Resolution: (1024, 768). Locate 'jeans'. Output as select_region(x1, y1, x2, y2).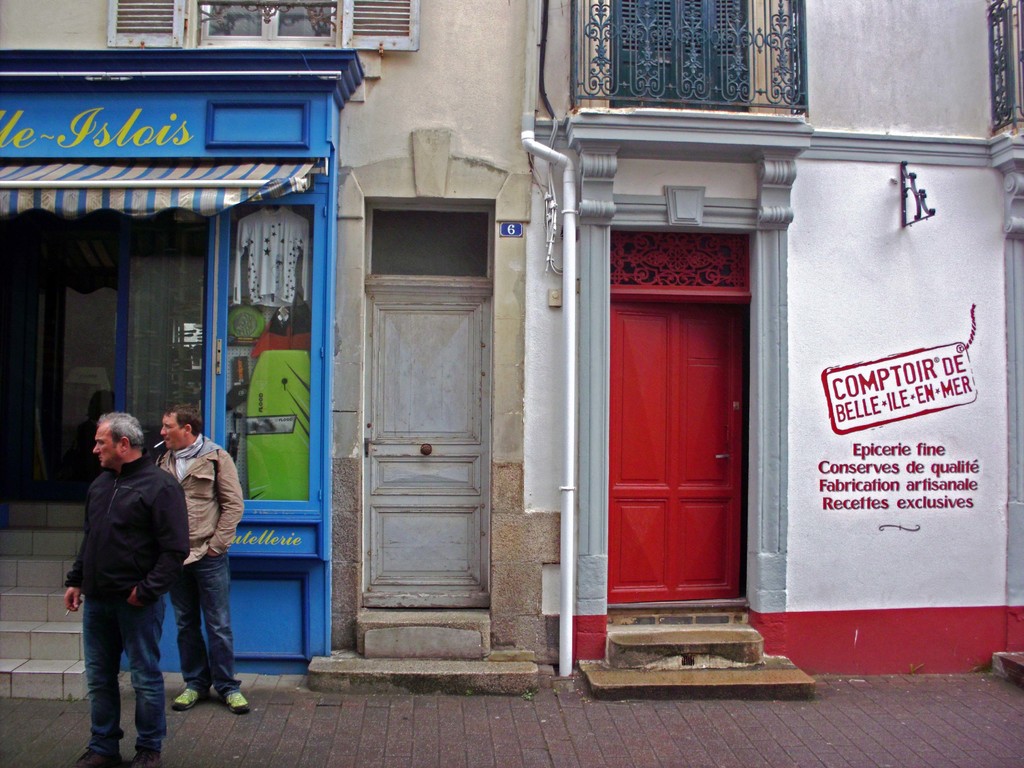
select_region(169, 550, 244, 701).
